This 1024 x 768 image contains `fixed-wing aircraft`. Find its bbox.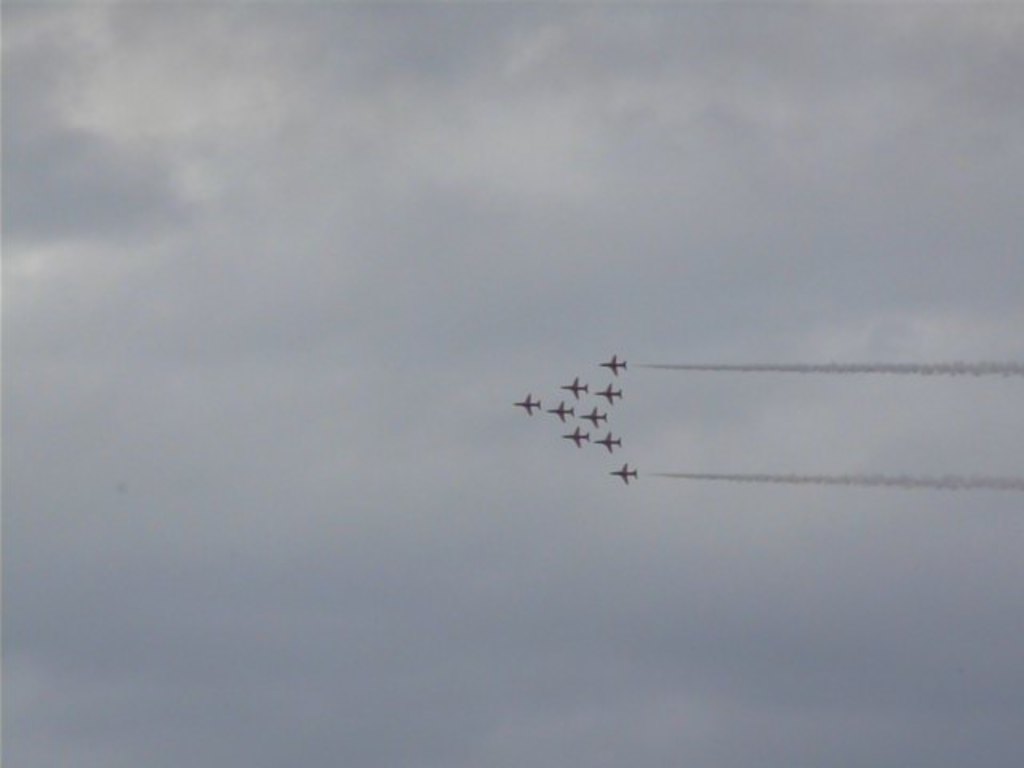
[515, 389, 542, 419].
